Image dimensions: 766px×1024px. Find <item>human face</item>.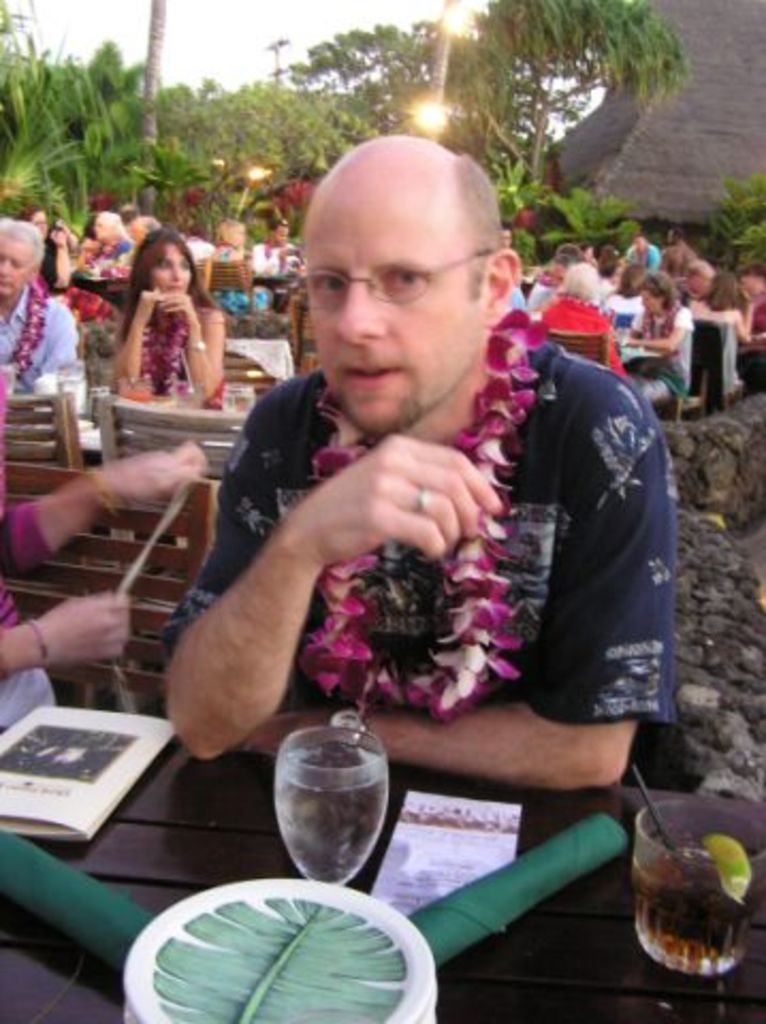
<box>0,235,30,294</box>.
